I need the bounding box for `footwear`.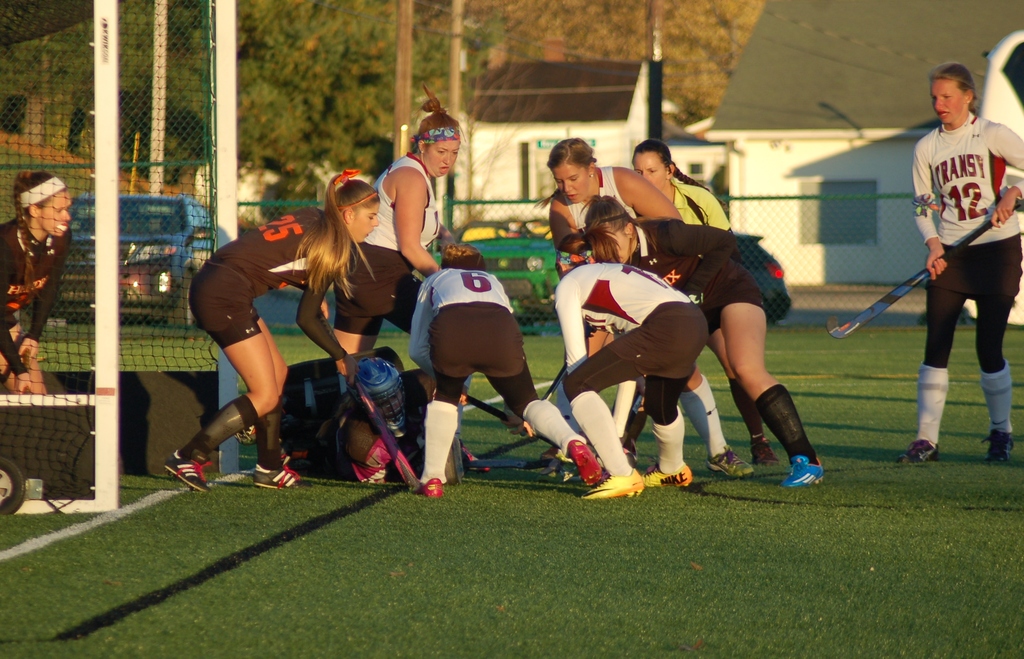
Here it is: detection(781, 458, 824, 490).
